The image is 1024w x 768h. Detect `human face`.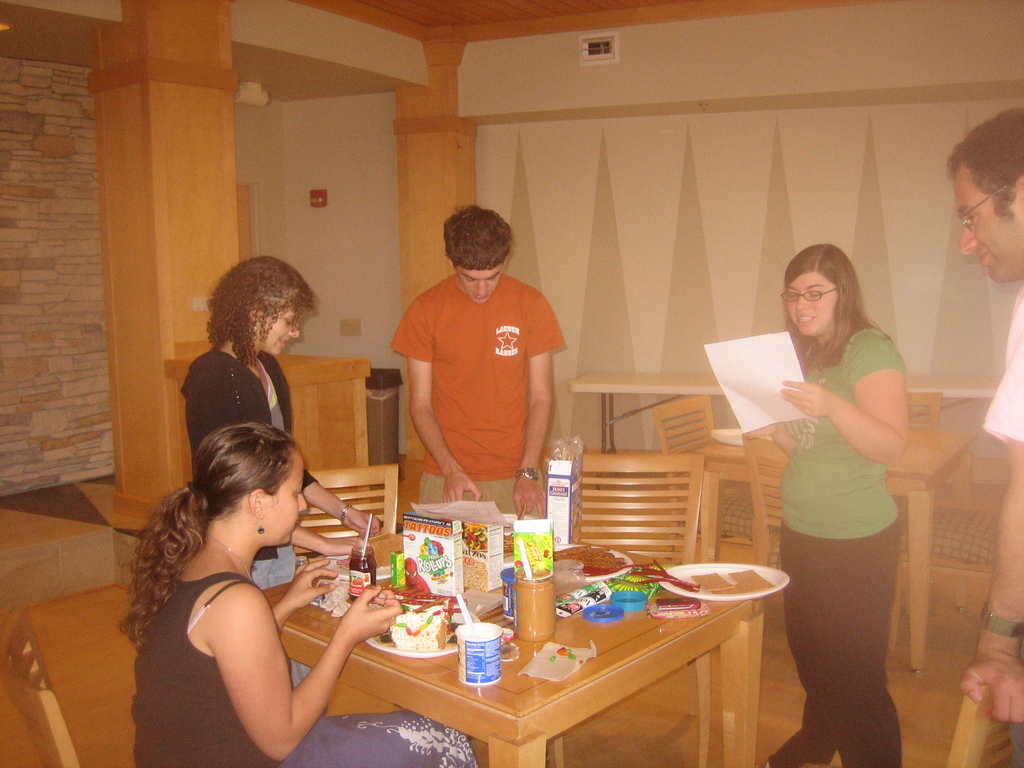
Detection: bbox(262, 307, 303, 358).
